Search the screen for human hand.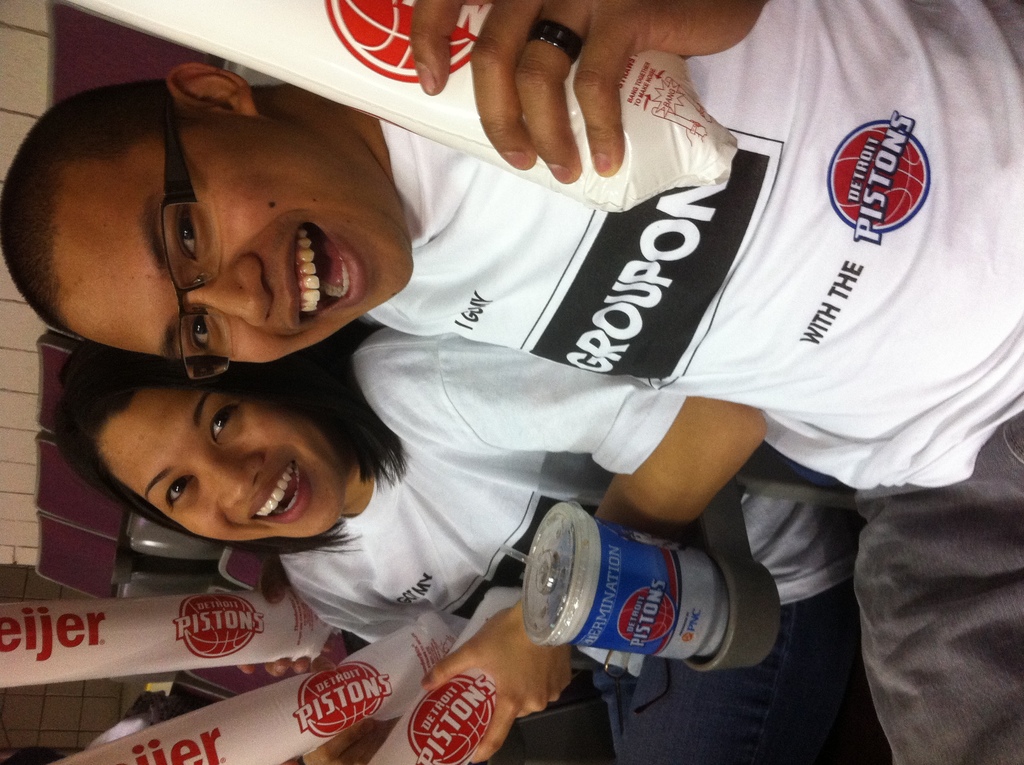
Found at x1=305, y1=716, x2=392, y2=764.
